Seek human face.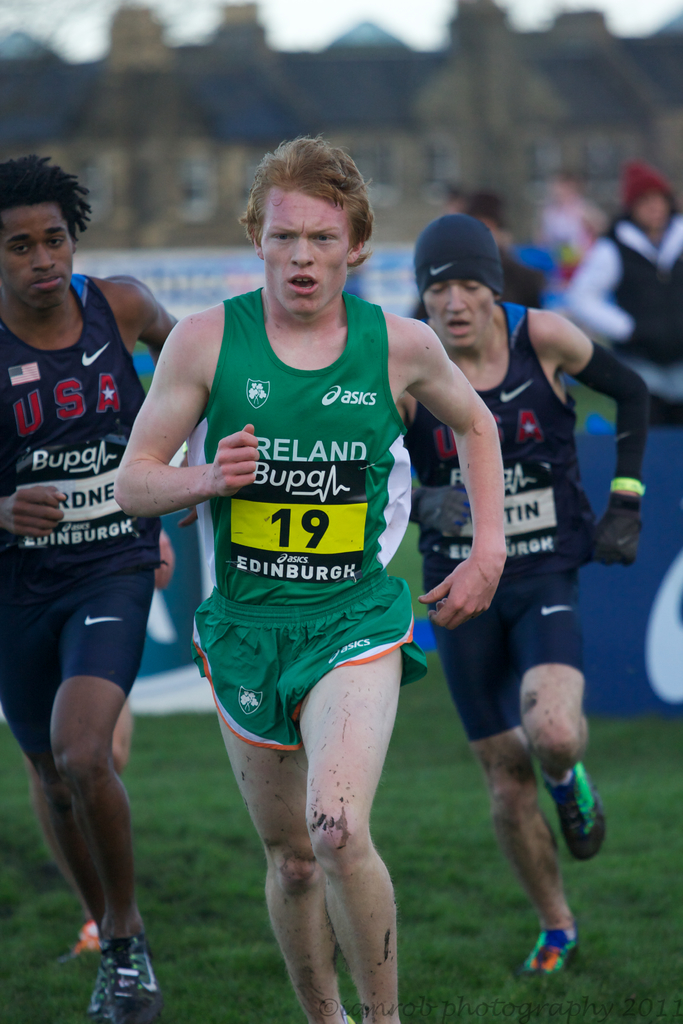
(left=259, top=188, right=354, bottom=319).
